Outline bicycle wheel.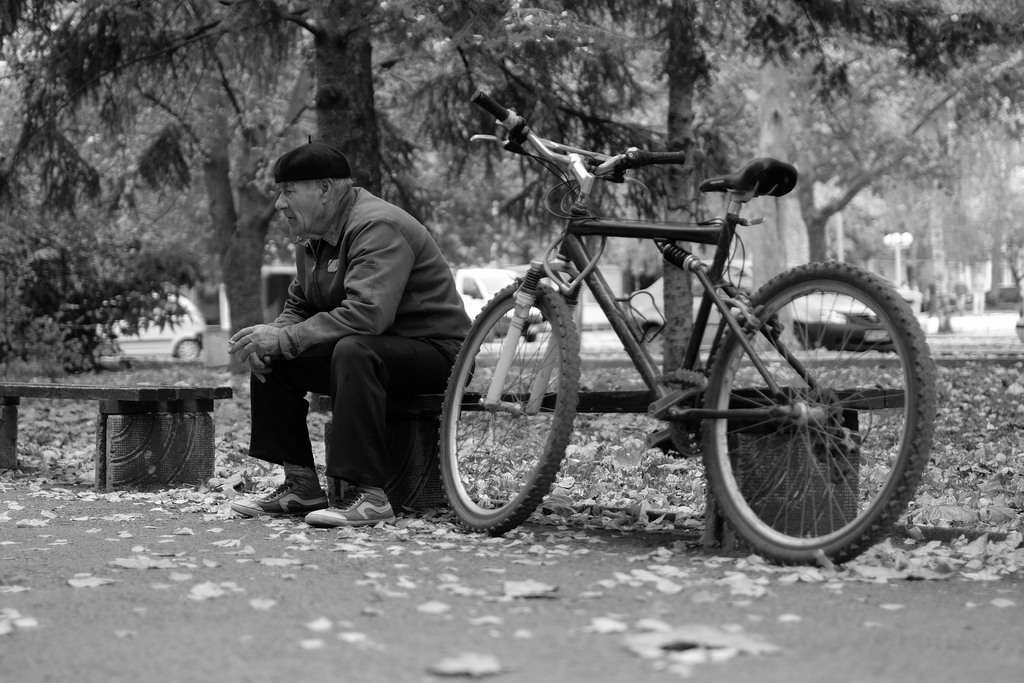
Outline: rect(436, 272, 586, 538).
